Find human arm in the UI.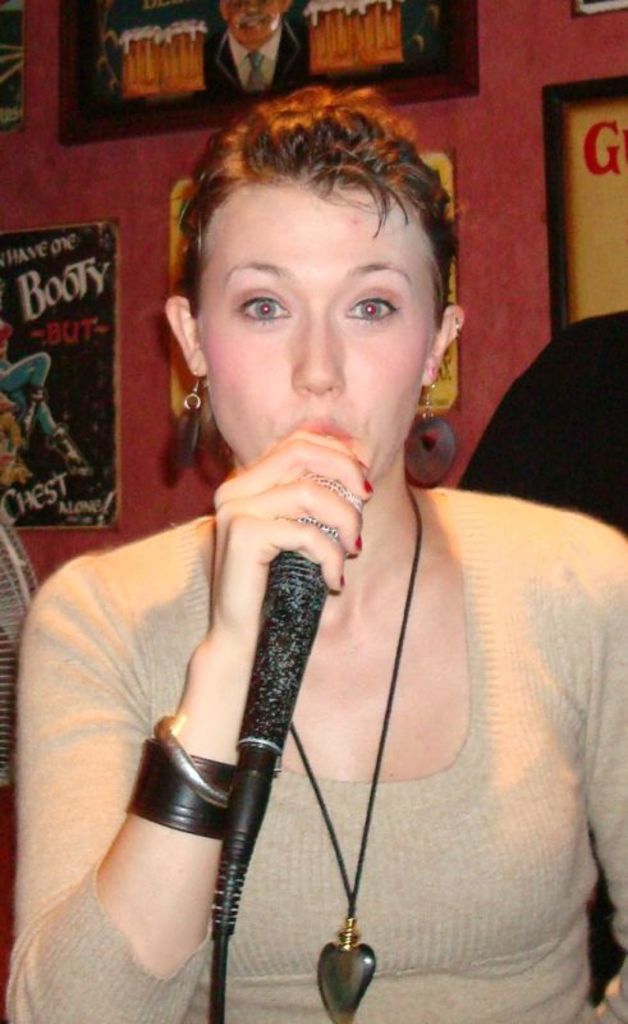
UI element at locate(65, 508, 357, 996).
